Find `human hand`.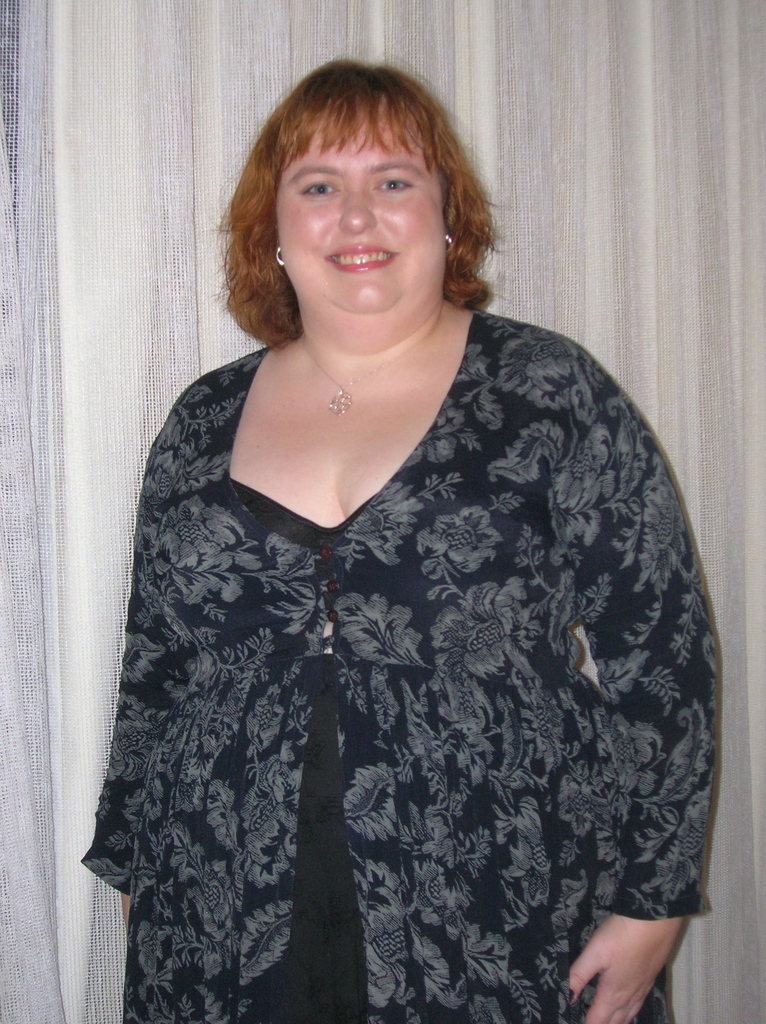
crop(577, 913, 696, 1018).
